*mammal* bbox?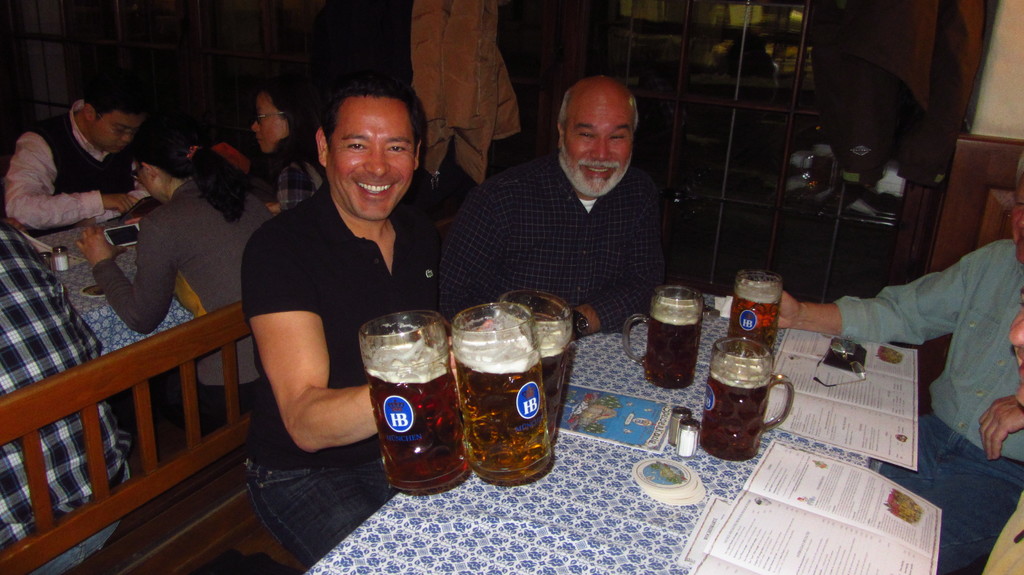
x1=224 y1=96 x2=470 y2=484
